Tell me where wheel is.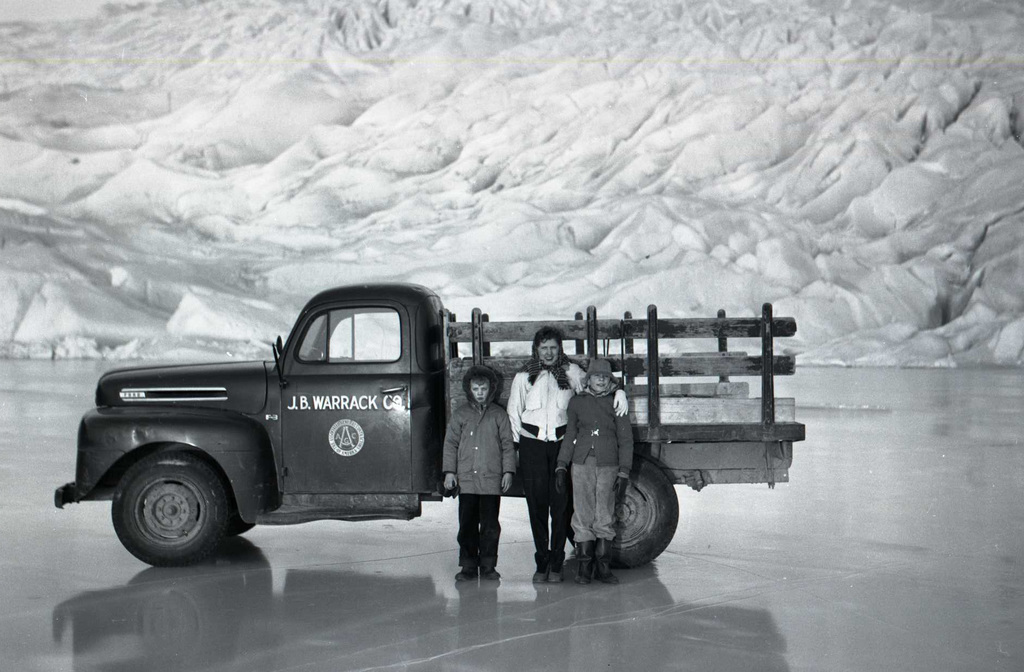
wheel is at rect(550, 457, 681, 577).
